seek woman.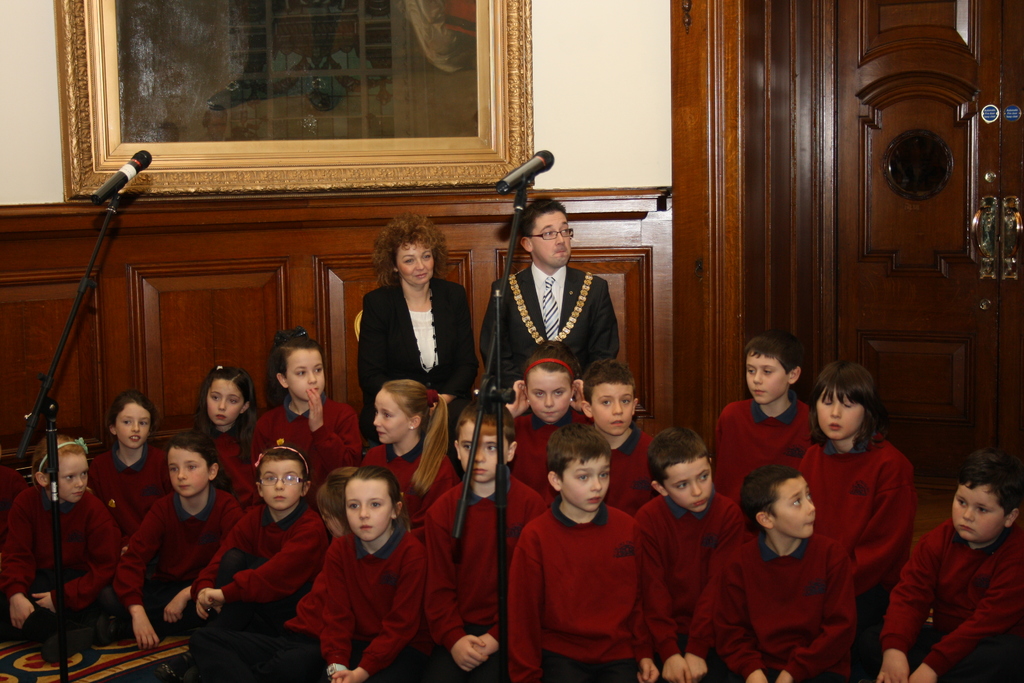
bbox=(350, 235, 468, 452).
